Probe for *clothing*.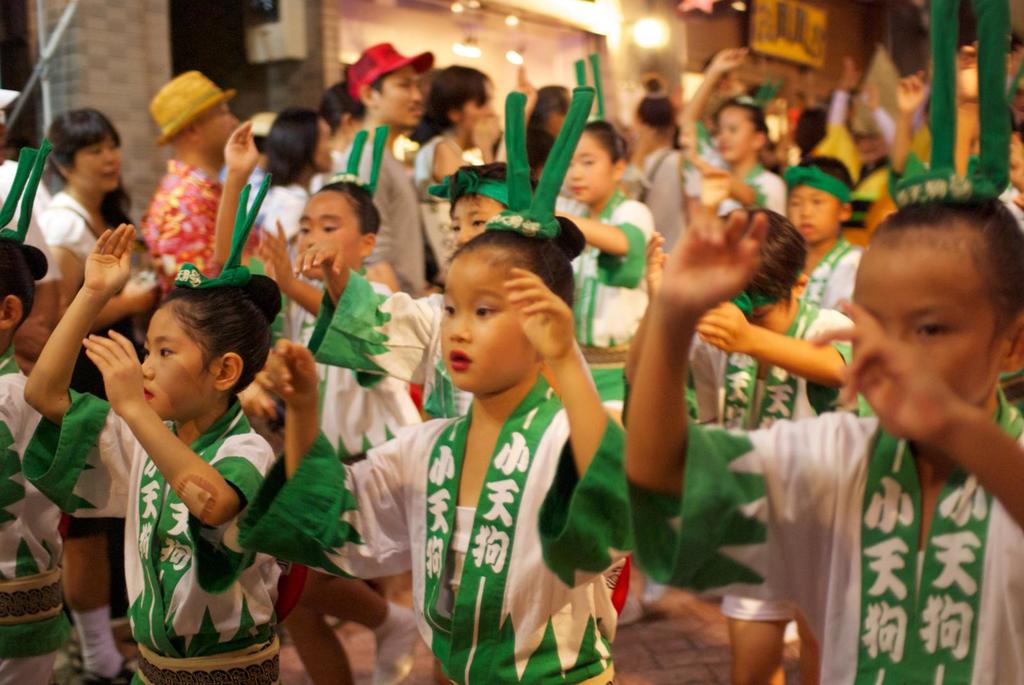
Probe result: x1=713 y1=164 x2=781 y2=222.
